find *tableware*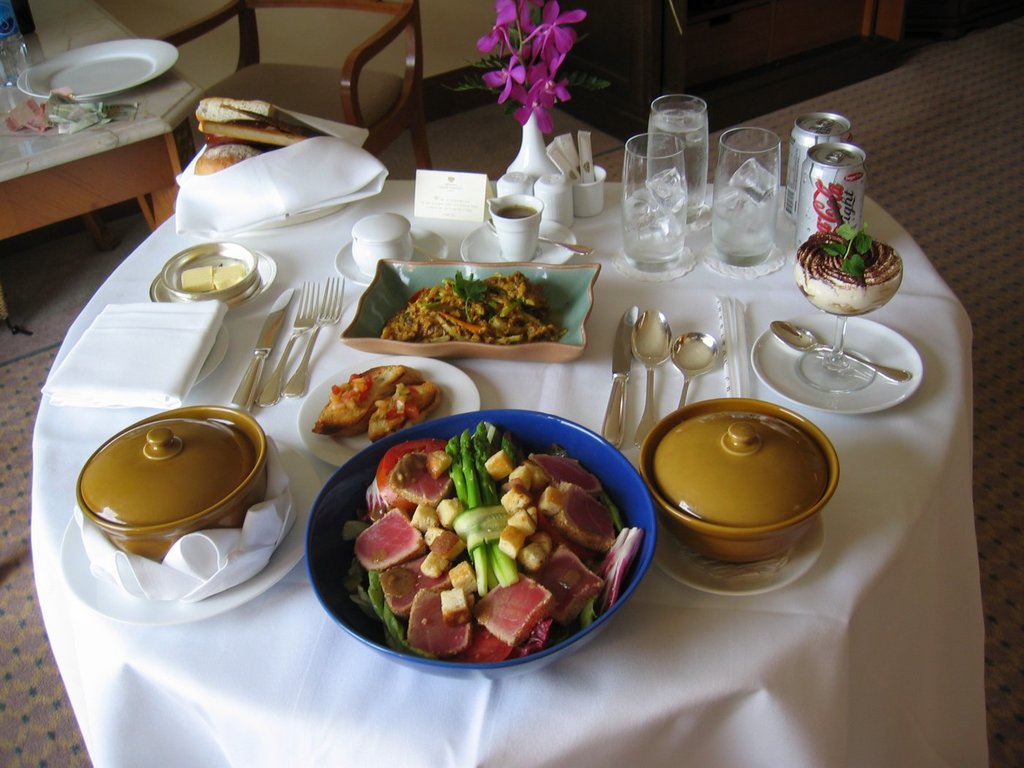
x1=765 y1=316 x2=910 y2=388
